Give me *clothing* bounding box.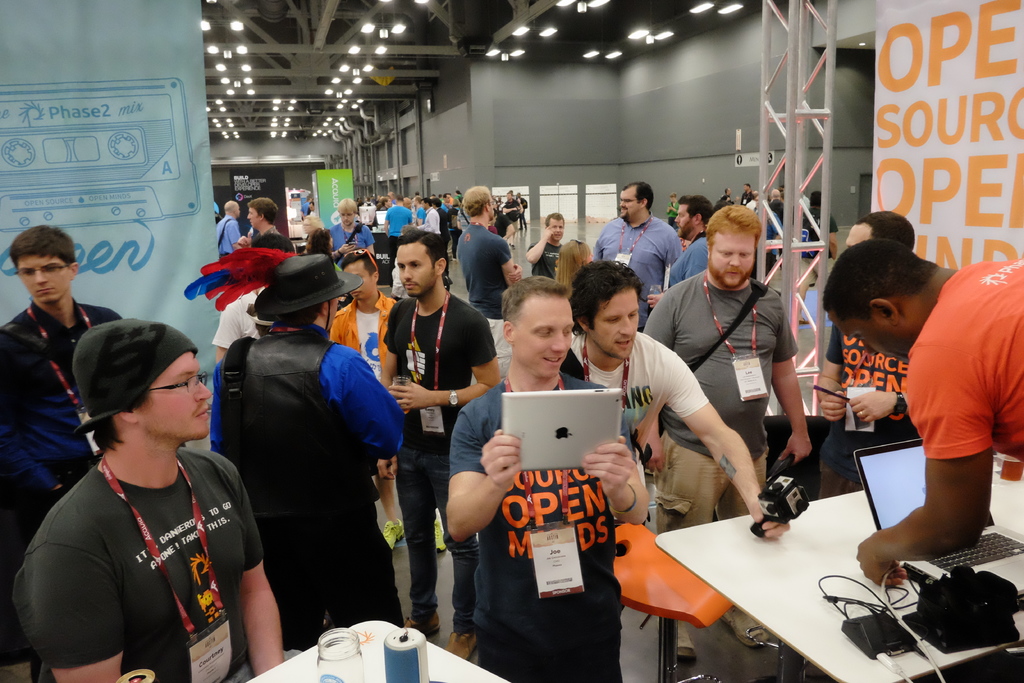
<box>254,223,279,241</box>.
